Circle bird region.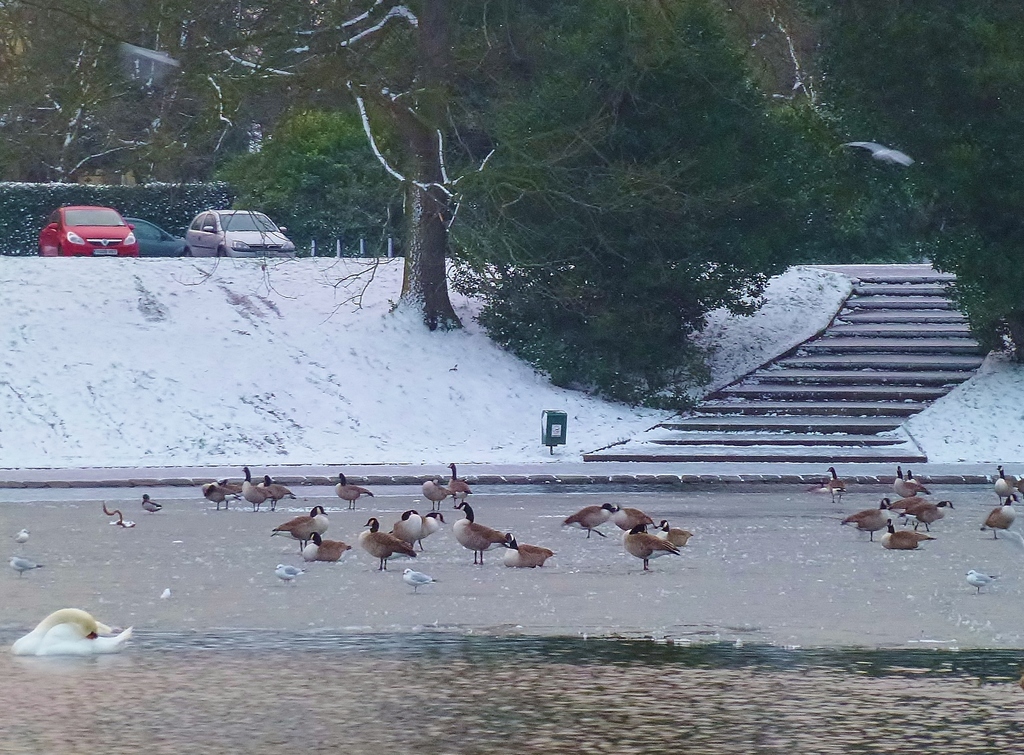
Region: bbox=(608, 503, 655, 532).
